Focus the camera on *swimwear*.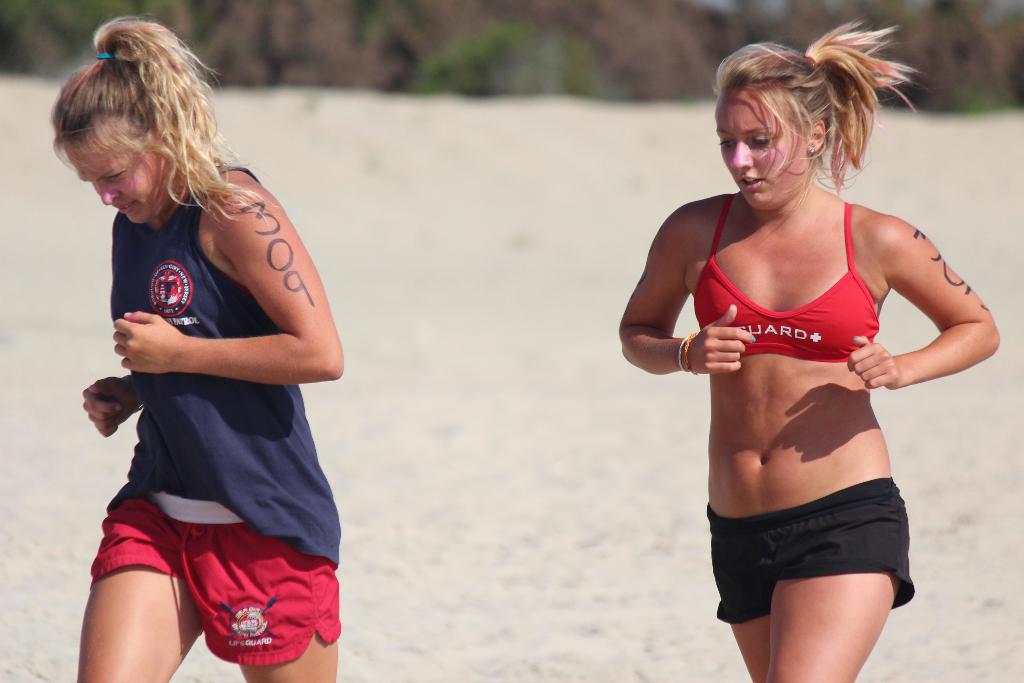
Focus region: [709,472,917,628].
